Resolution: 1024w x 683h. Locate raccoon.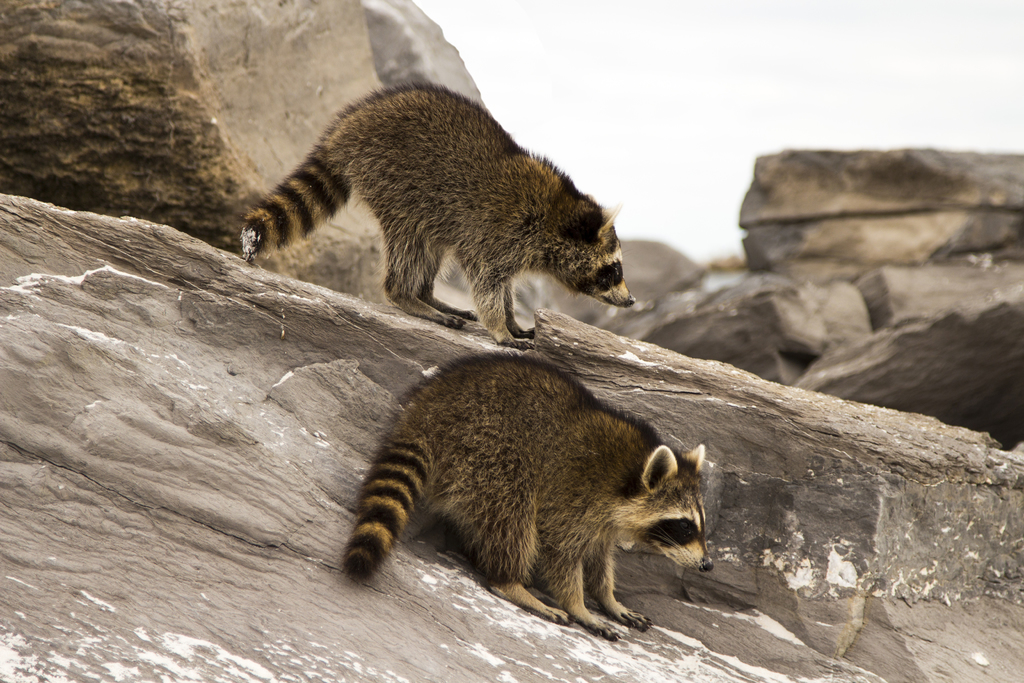
[left=241, top=83, right=632, bottom=346].
